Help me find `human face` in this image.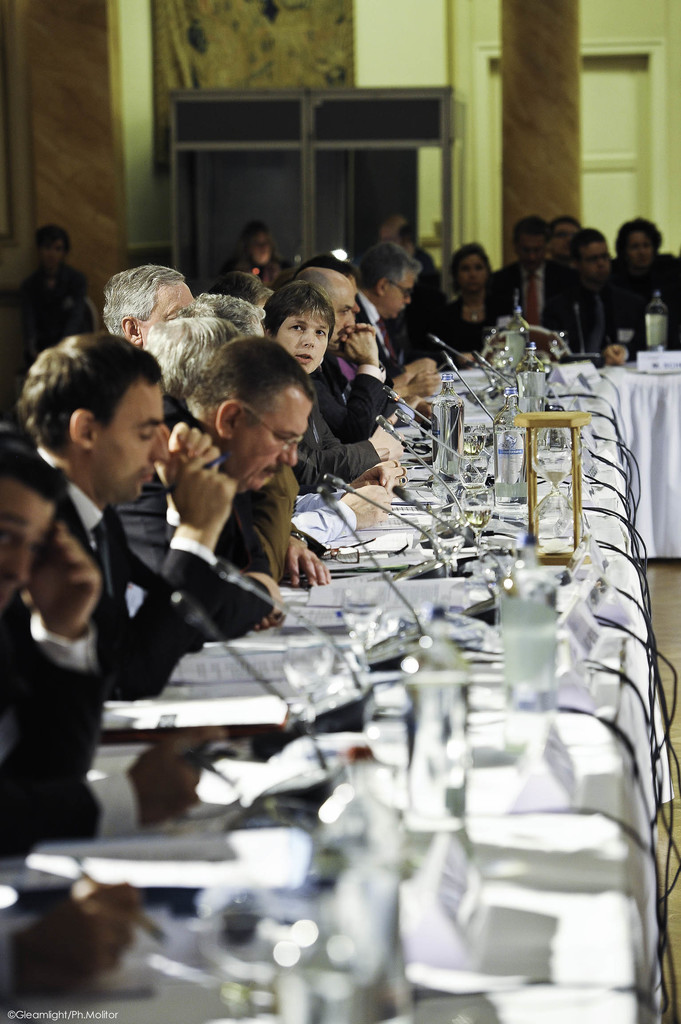
Found it: x1=514 y1=228 x2=545 y2=275.
